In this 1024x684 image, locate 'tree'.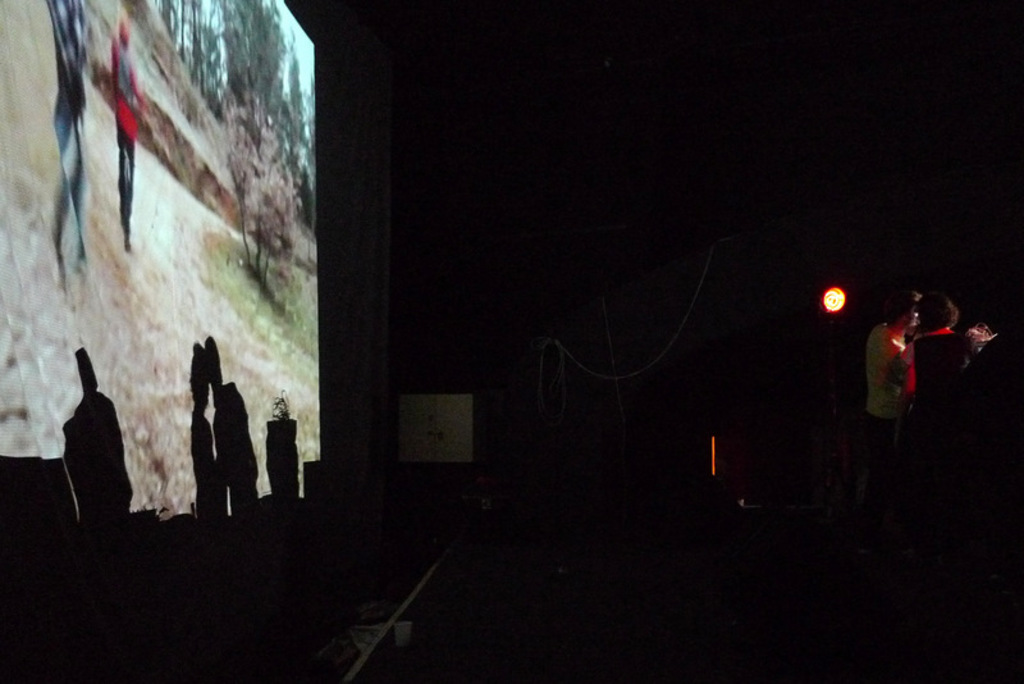
Bounding box: pyautogui.locateOnScreen(170, 0, 326, 252).
